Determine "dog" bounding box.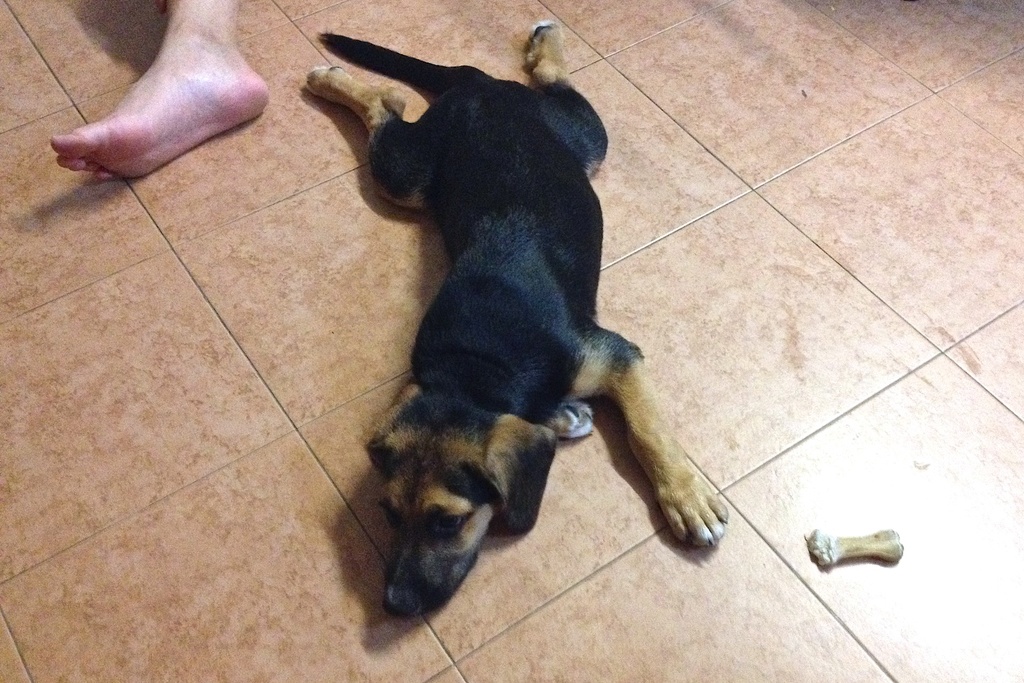
Determined: select_region(299, 19, 733, 609).
